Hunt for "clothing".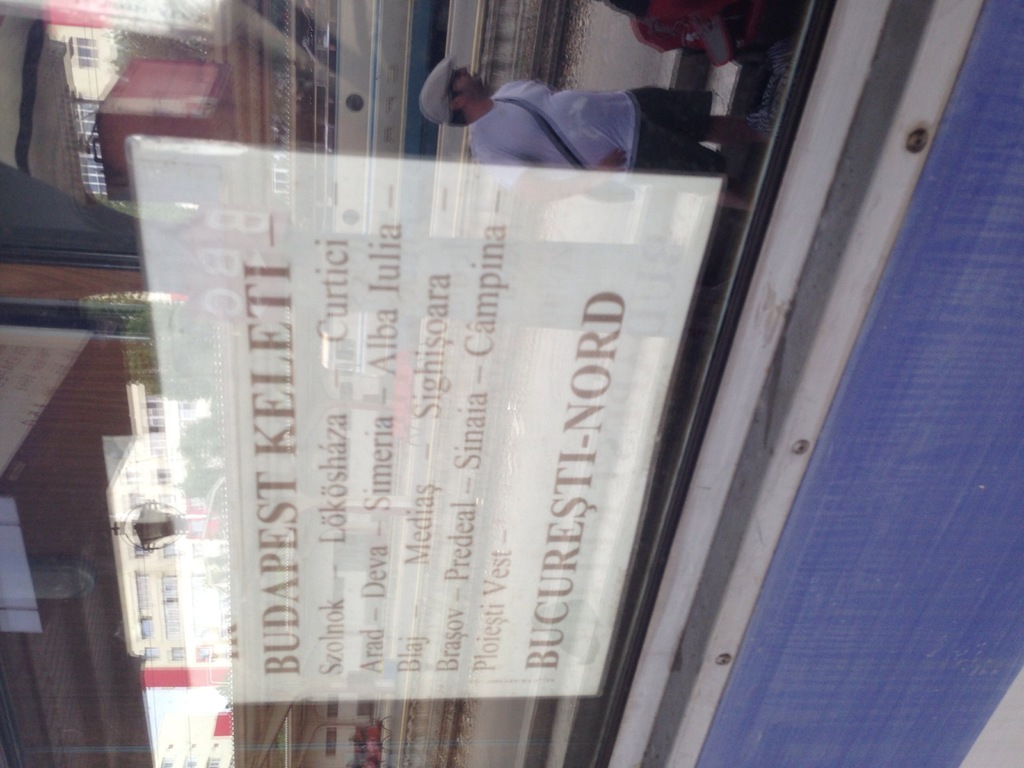
Hunted down at rect(445, 54, 680, 164).
